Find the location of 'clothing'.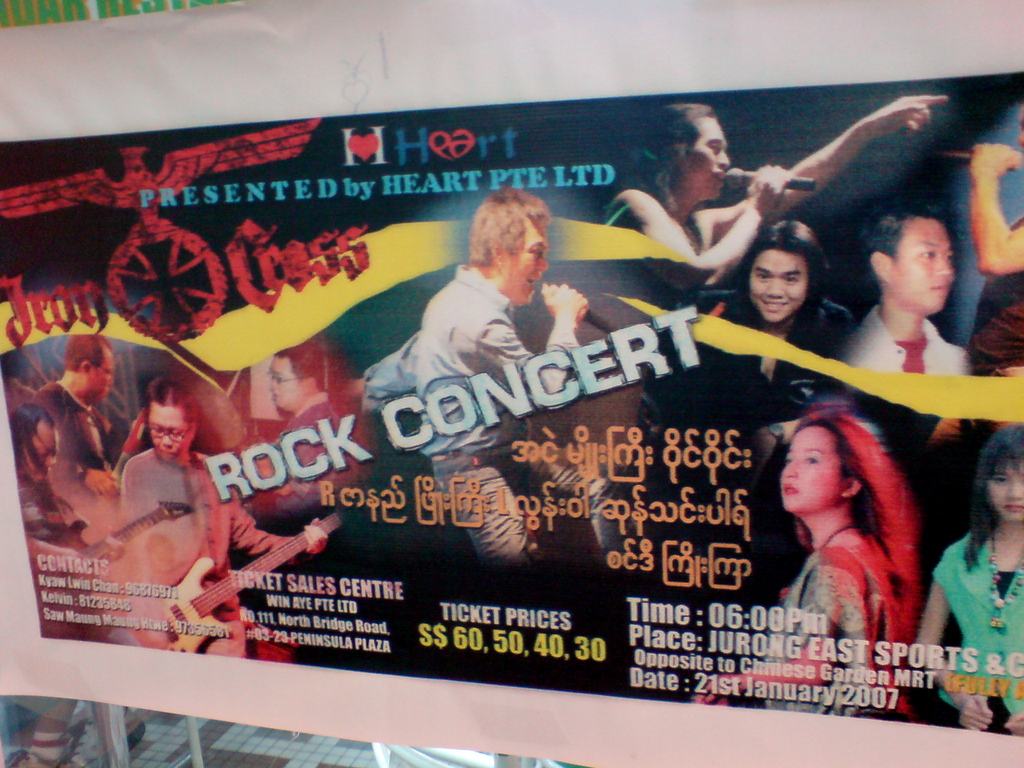
Location: l=9, t=480, r=88, b=536.
